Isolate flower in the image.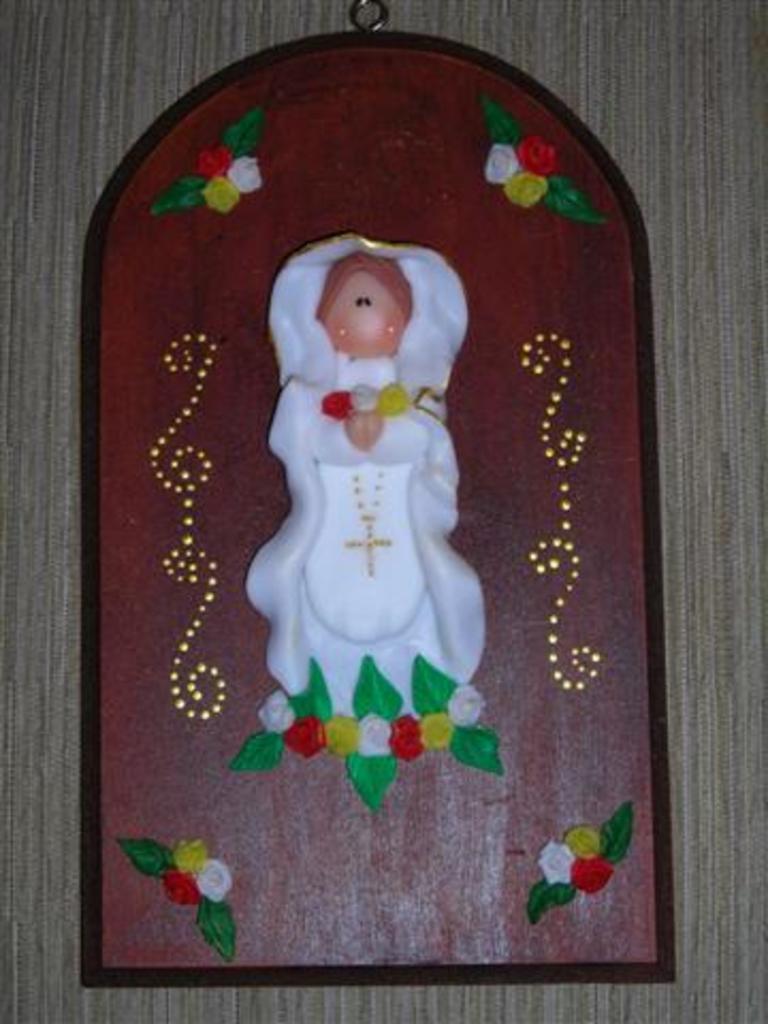
Isolated region: locate(282, 715, 331, 759).
